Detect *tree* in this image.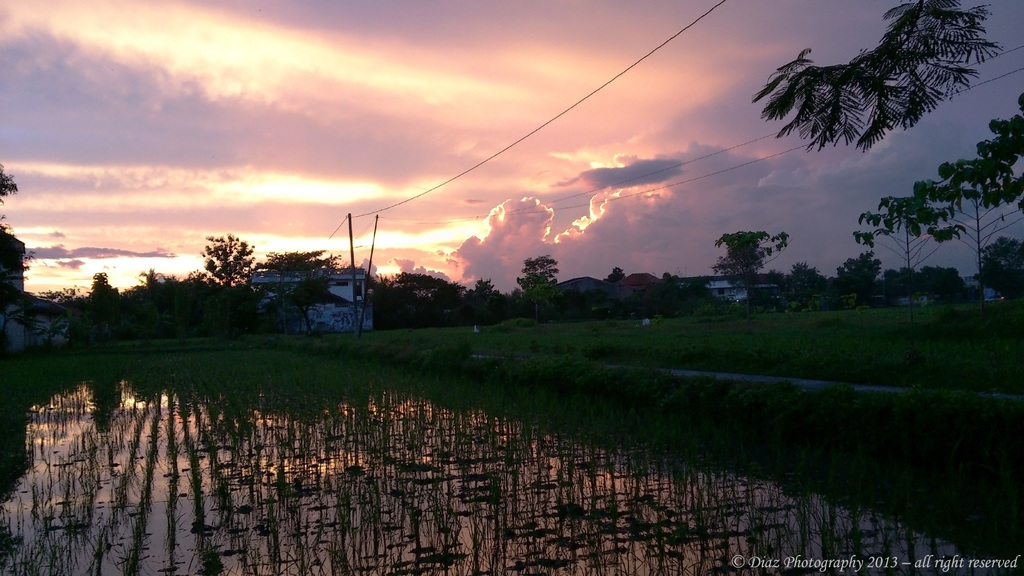
Detection: l=0, t=164, r=20, b=206.
